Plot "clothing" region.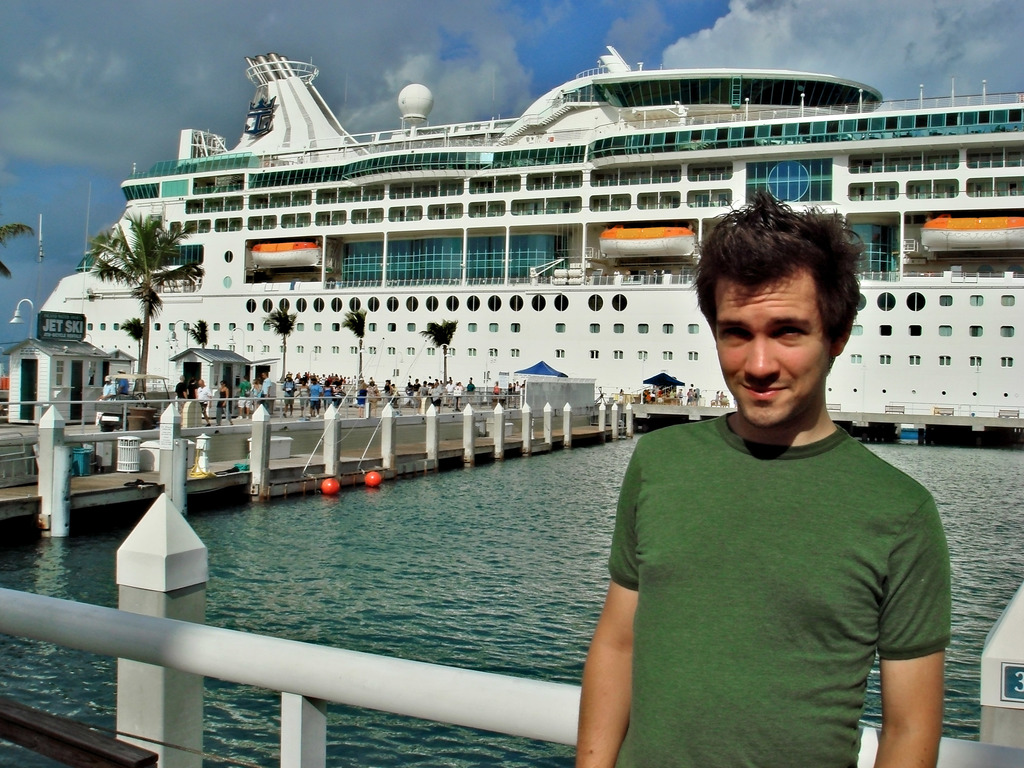
Plotted at locate(236, 378, 250, 408).
